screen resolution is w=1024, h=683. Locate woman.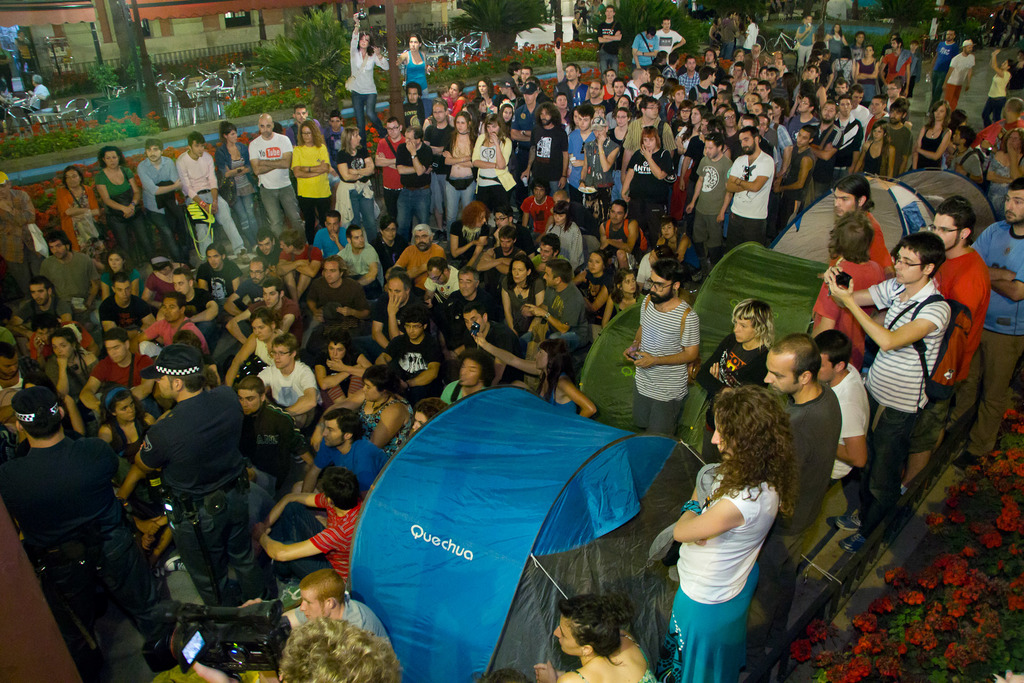
bbox=[467, 315, 598, 420].
